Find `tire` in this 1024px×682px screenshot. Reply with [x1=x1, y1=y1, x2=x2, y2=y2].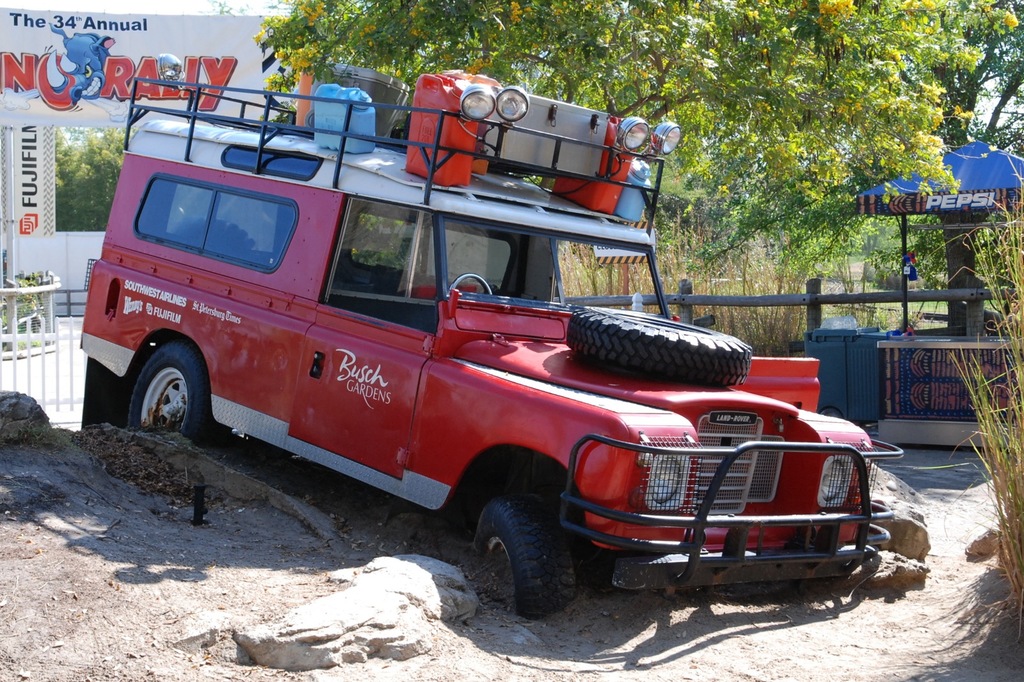
[x1=474, y1=492, x2=596, y2=628].
